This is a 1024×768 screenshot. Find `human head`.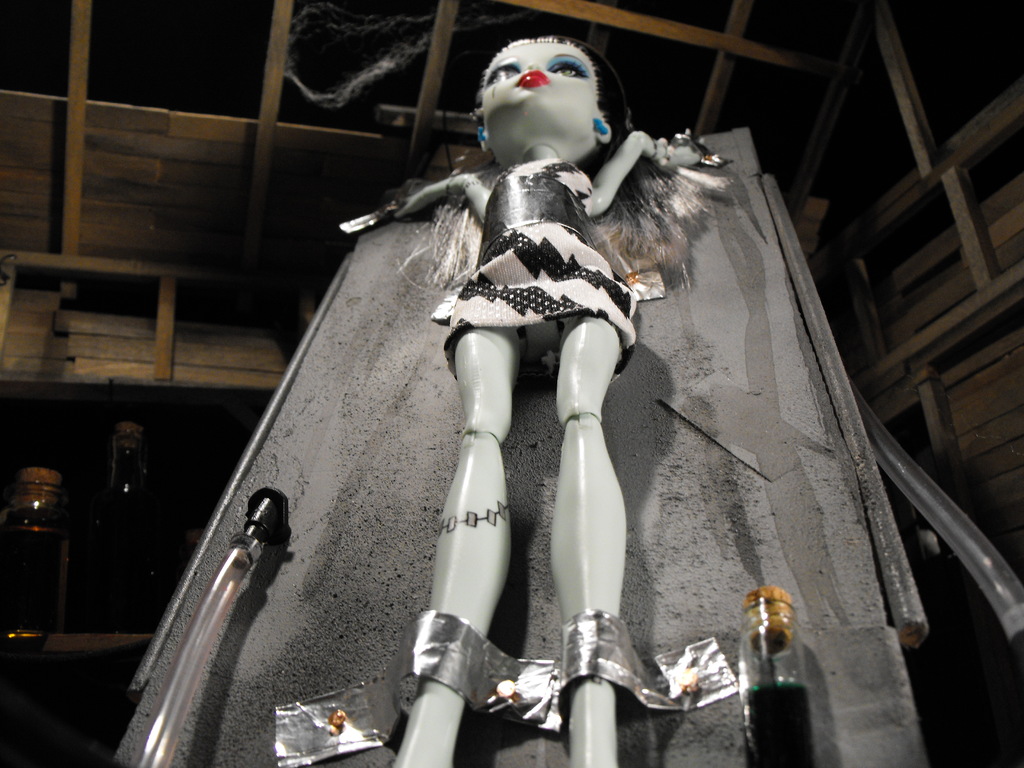
Bounding box: {"x1": 461, "y1": 28, "x2": 621, "y2": 169}.
